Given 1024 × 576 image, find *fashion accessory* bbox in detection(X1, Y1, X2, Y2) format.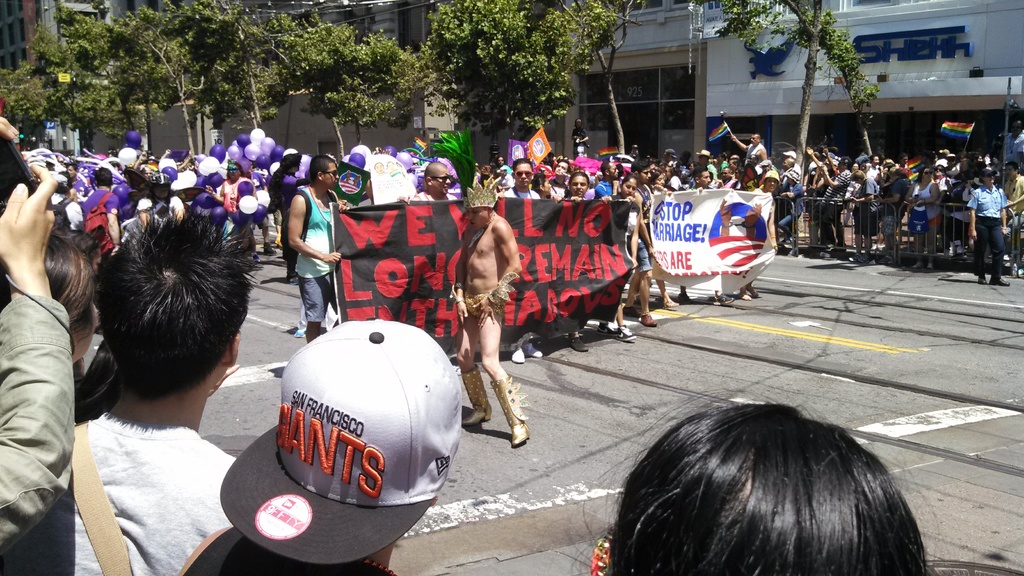
detection(217, 314, 465, 565).
